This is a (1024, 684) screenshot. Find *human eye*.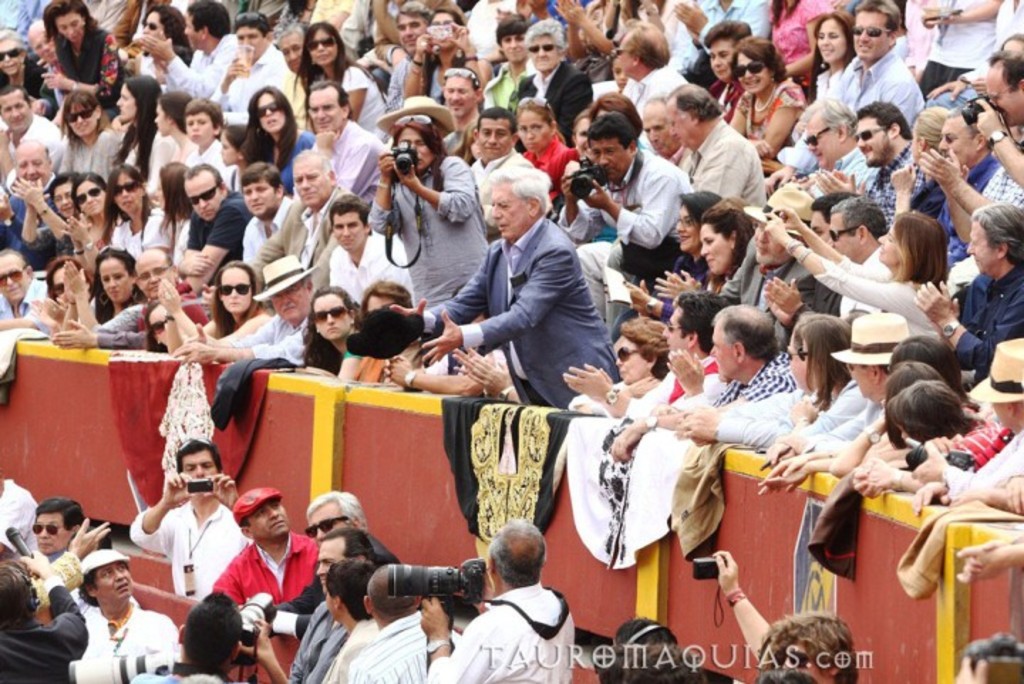
Bounding box: 818,31,823,40.
